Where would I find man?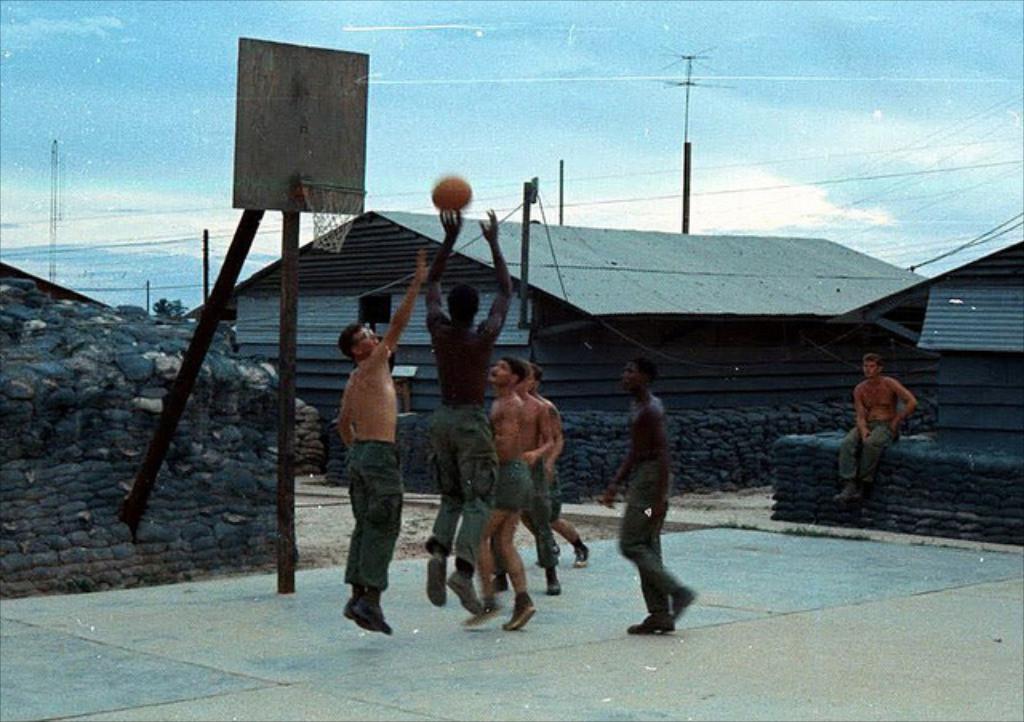
At pyautogui.locateOnScreen(485, 344, 538, 639).
